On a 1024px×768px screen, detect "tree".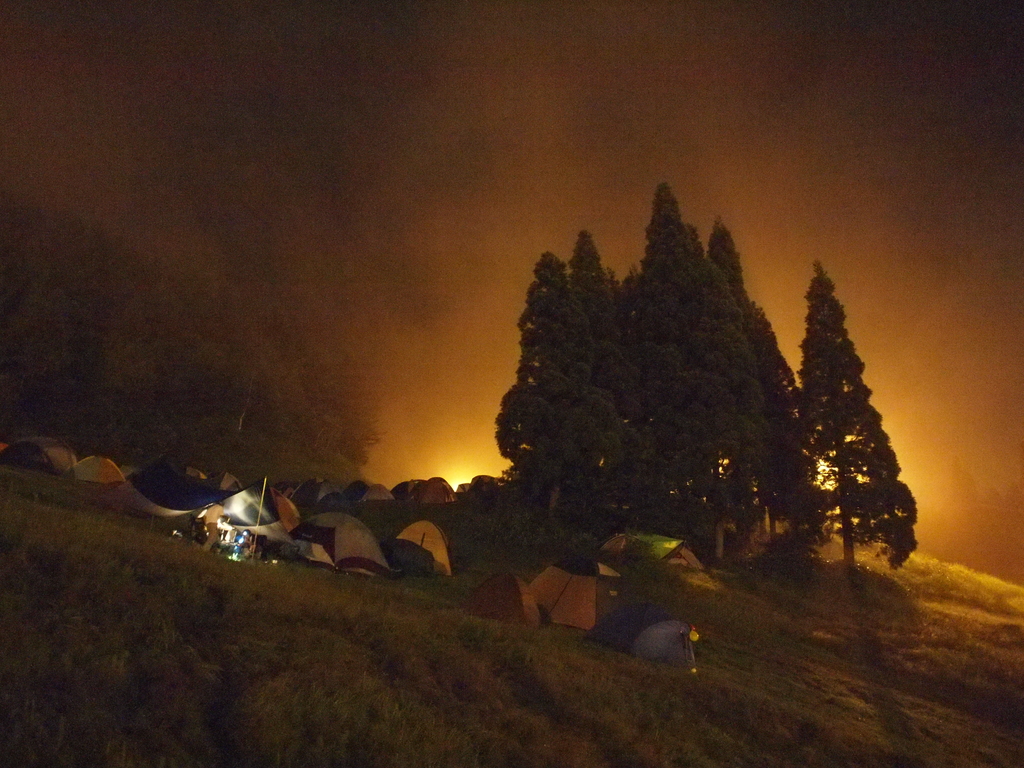
[644,170,779,576].
